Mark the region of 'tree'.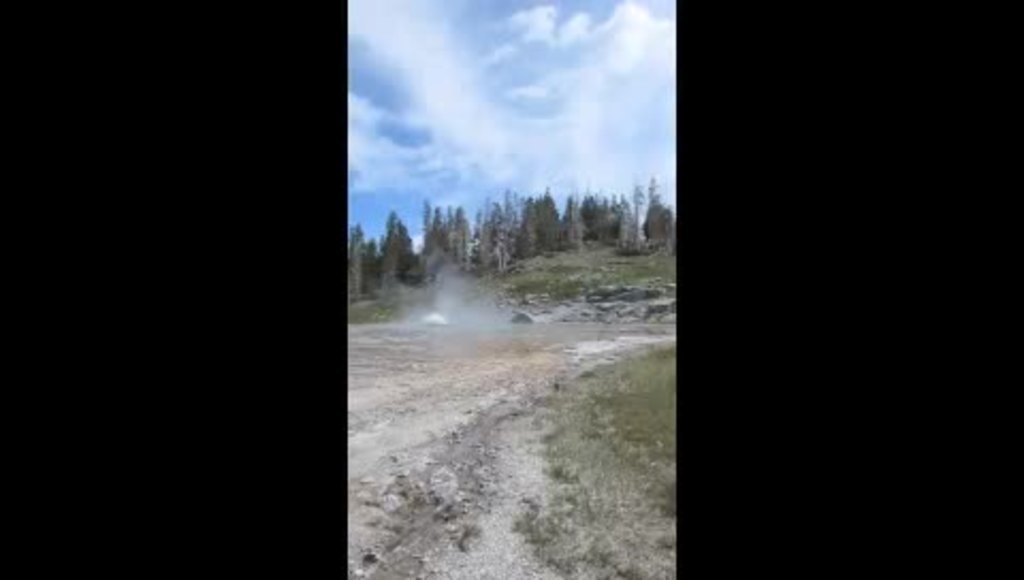
Region: bbox(442, 213, 476, 258).
